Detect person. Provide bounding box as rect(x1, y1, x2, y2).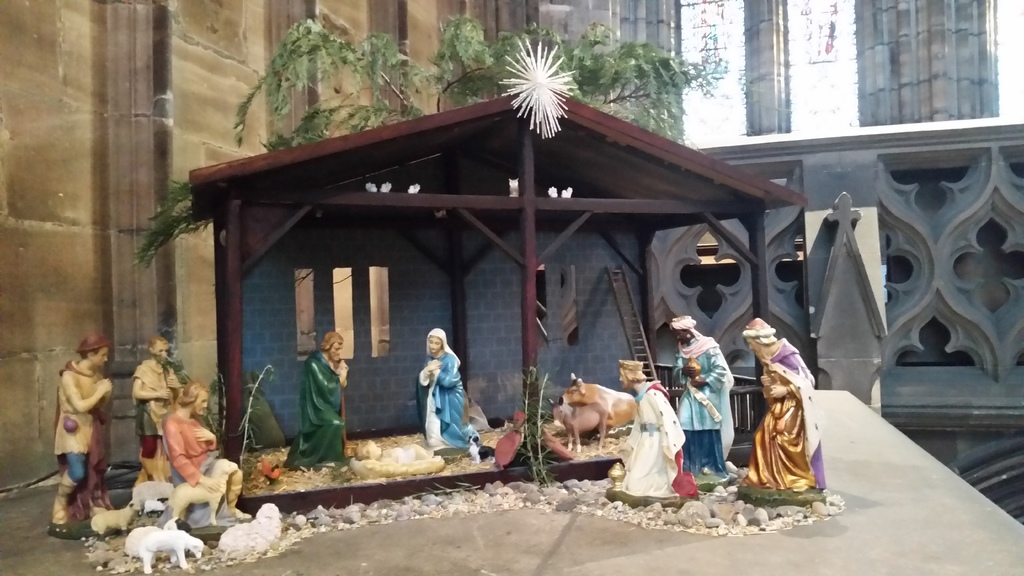
rect(157, 385, 250, 516).
